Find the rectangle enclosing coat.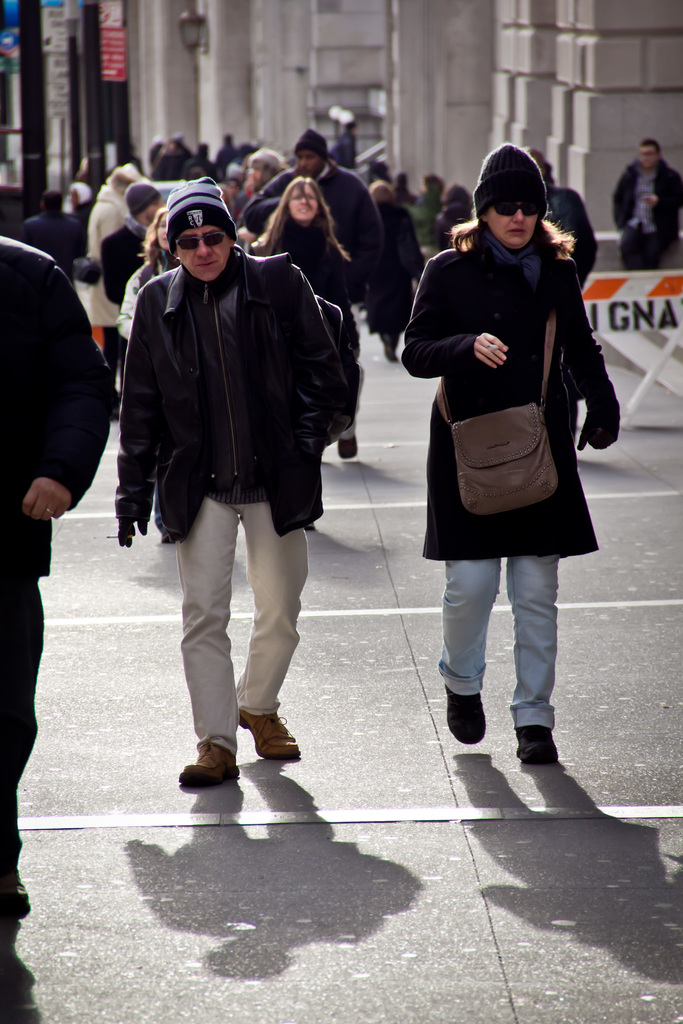
bbox(420, 168, 604, 569).
